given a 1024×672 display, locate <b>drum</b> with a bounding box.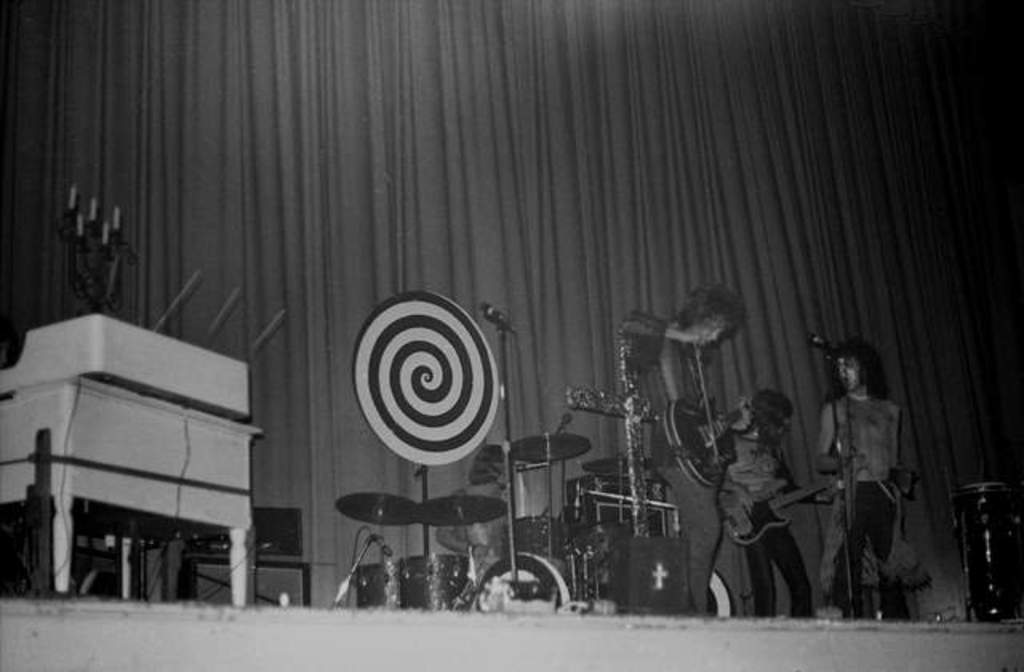
Located: crop(349, 557, 400, 611).
